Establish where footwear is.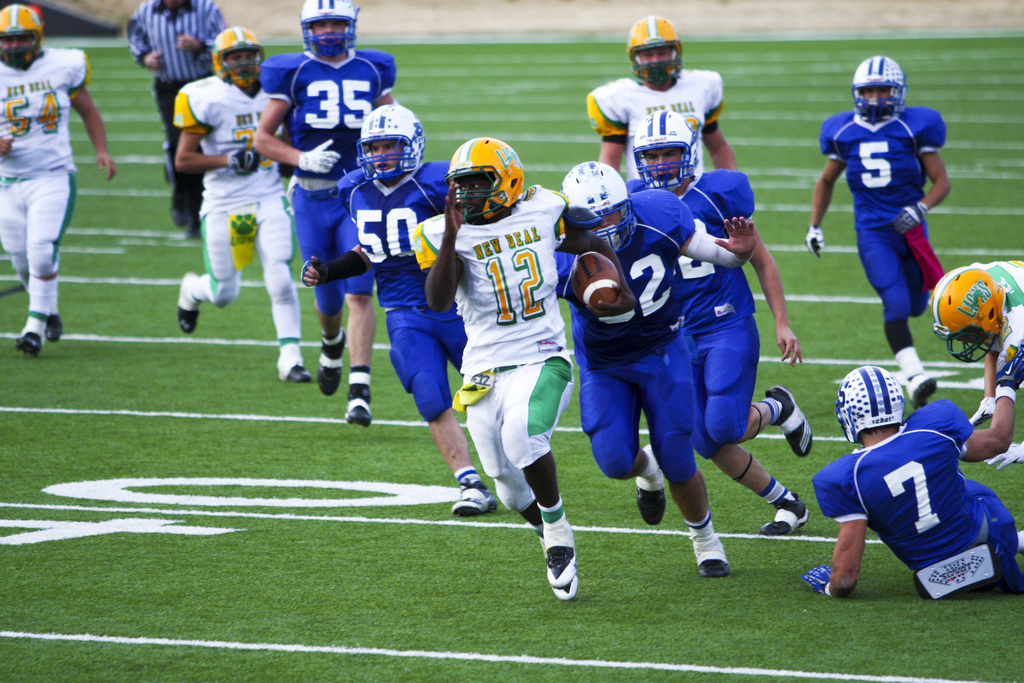
Established at [x1=167, y1=204, x2=182, y2=225].
